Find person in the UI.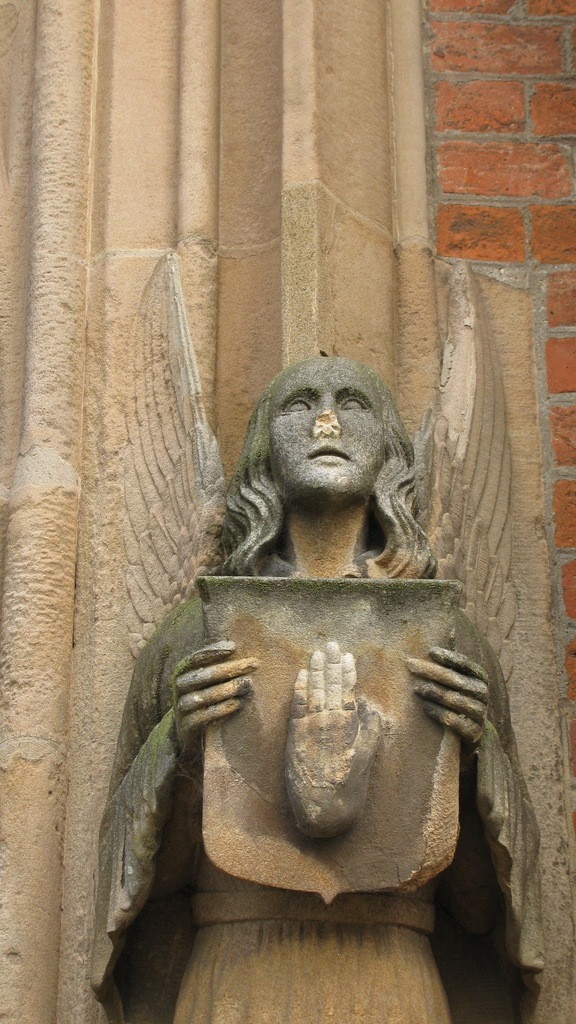
UI element at (left=76, top=310, right=533, bottom=1009).
